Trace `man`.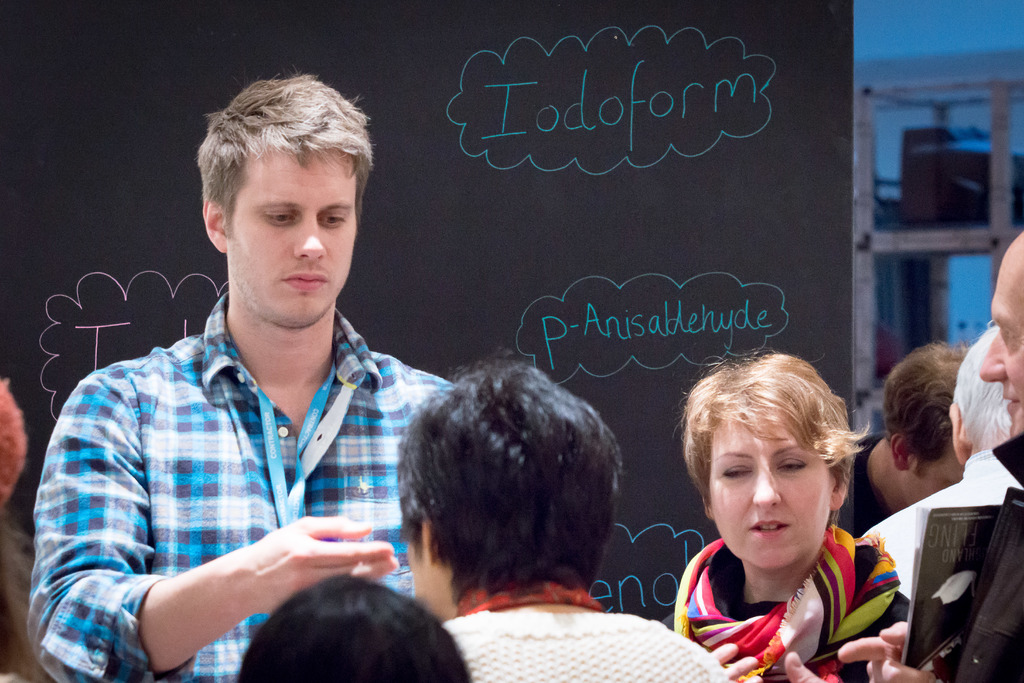
Traced to <box>786,235,1023,682</box>.
